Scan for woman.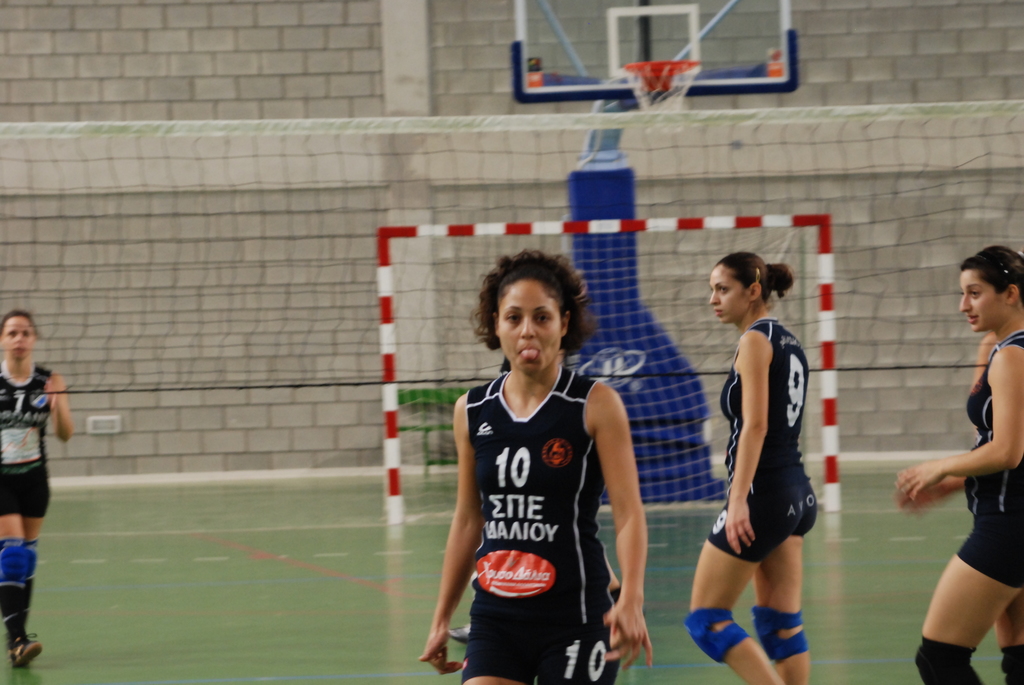
Scan result: region(683, 251, 820, 684).
